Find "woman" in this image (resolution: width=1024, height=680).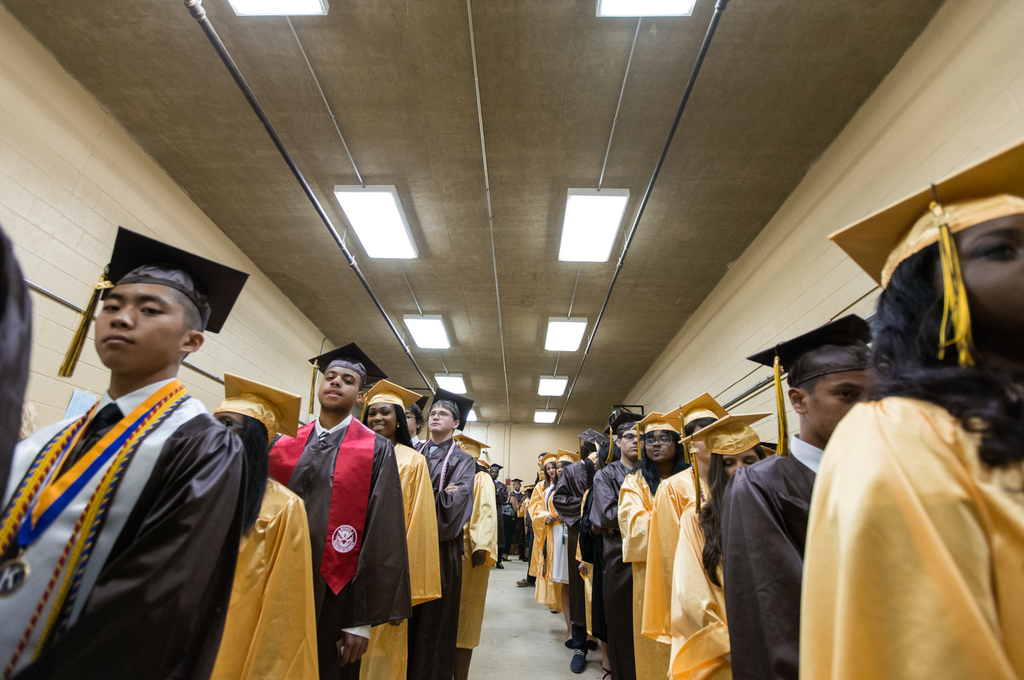
l=522, t=451, r=559, b=597.
